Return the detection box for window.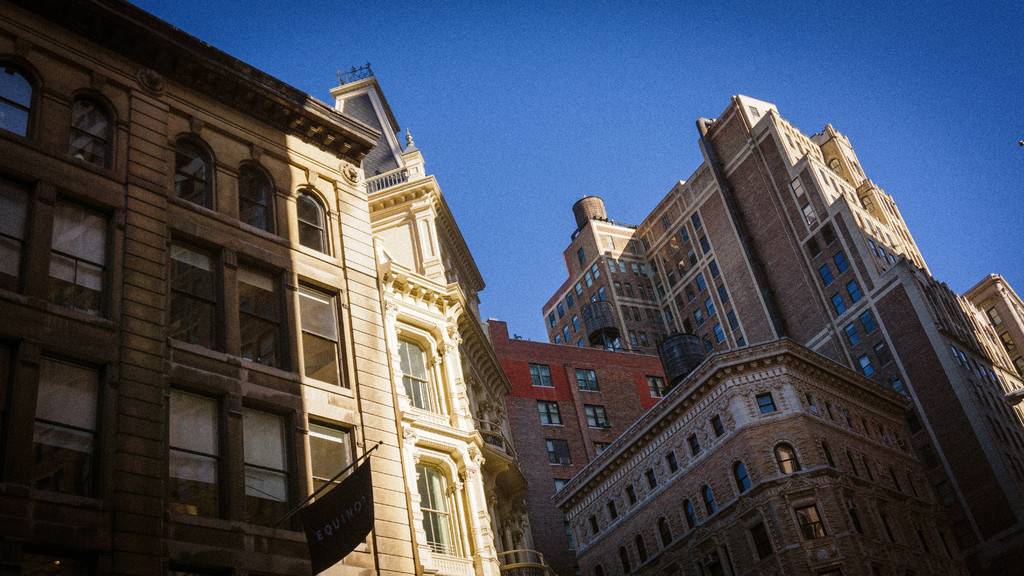
Rect(689, 434, 700, 458).
